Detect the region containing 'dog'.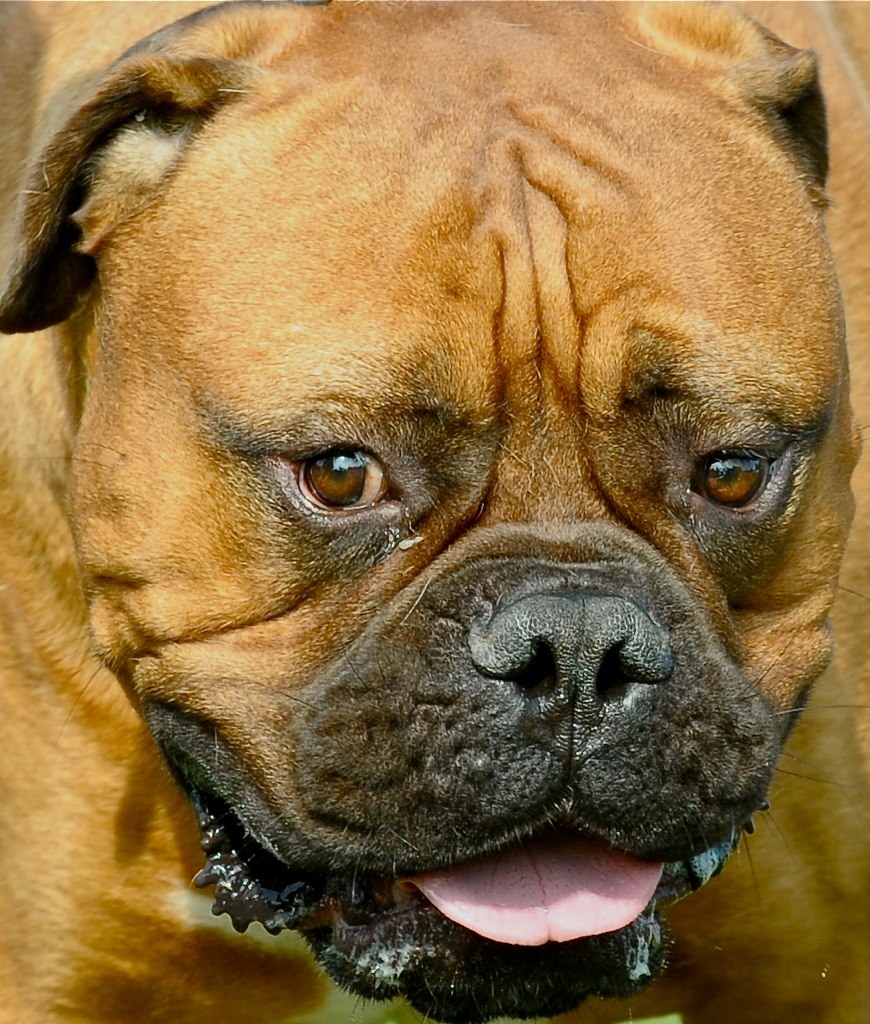
0/0/869/1023.
